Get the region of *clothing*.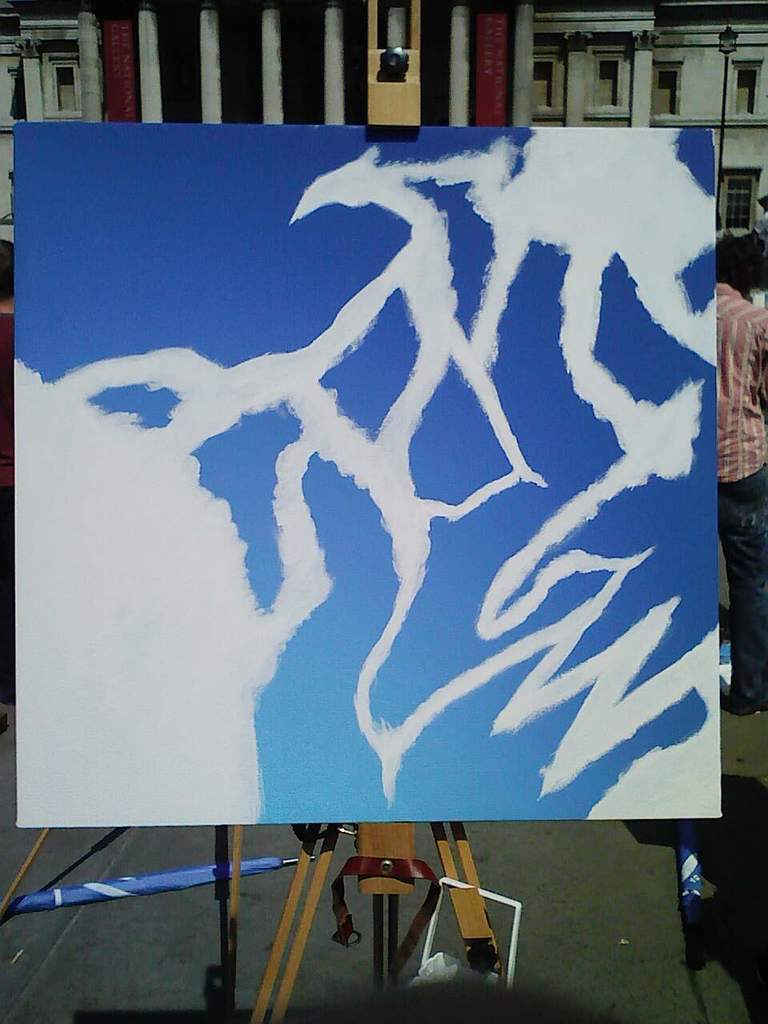
box=[713, 280, 767, 706].
